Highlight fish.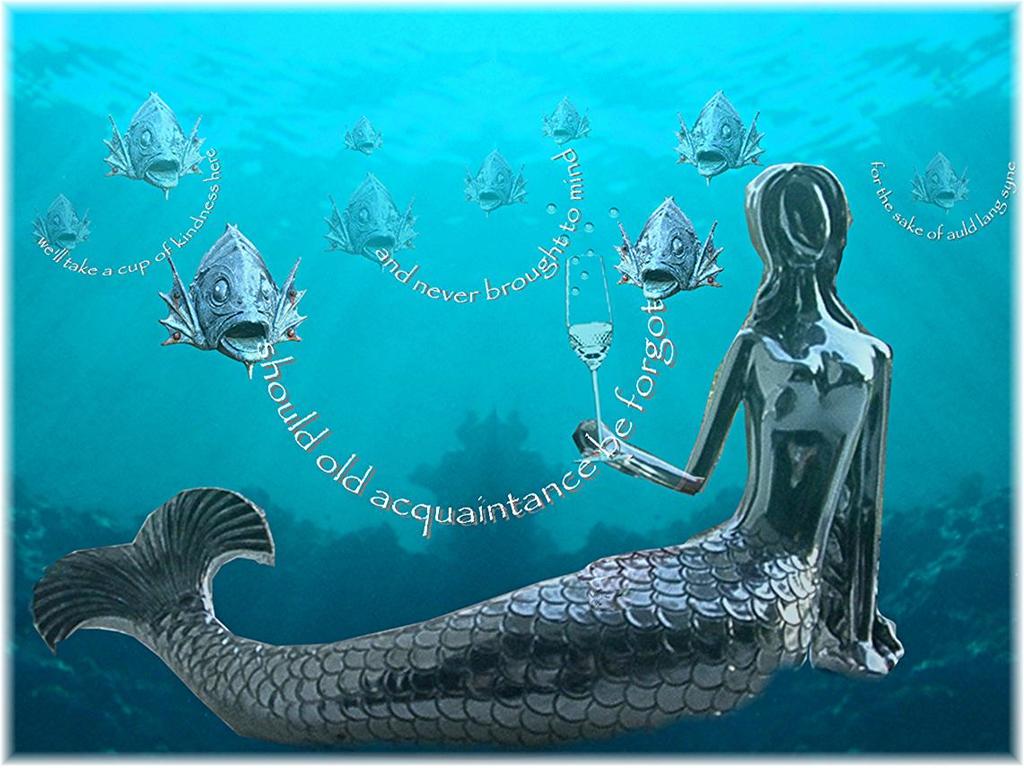
Highlighted region: (909, 149, 976, 227).
